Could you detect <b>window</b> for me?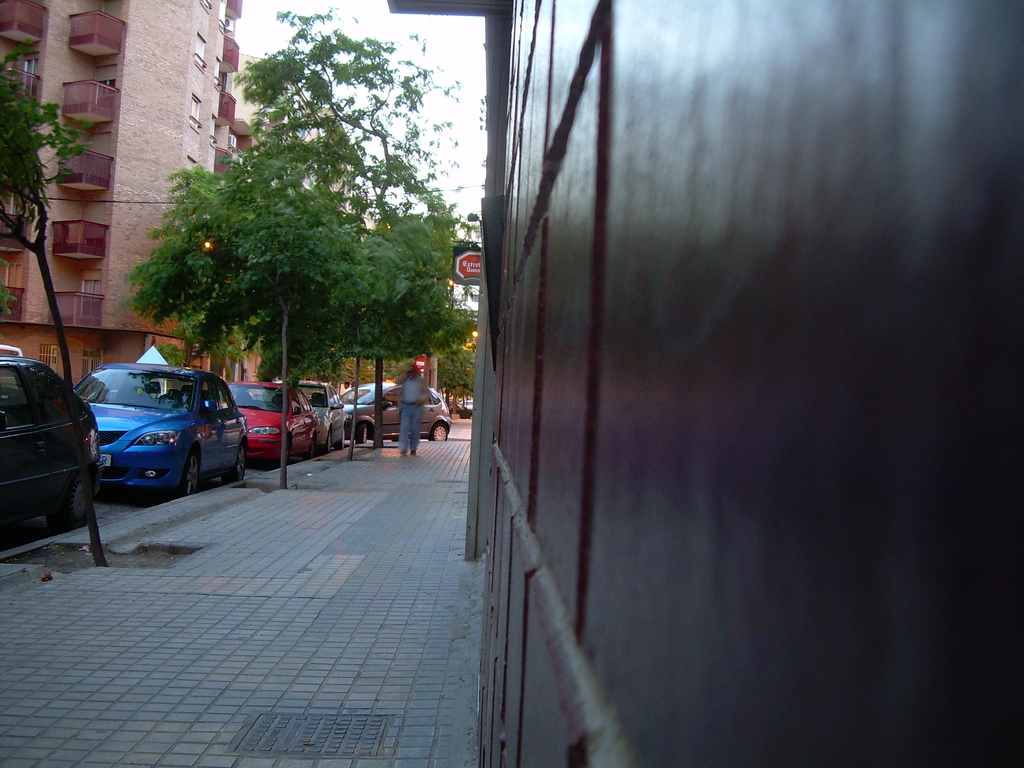
Detection result: x1=100, y1=0, x2=120, y2=24.
